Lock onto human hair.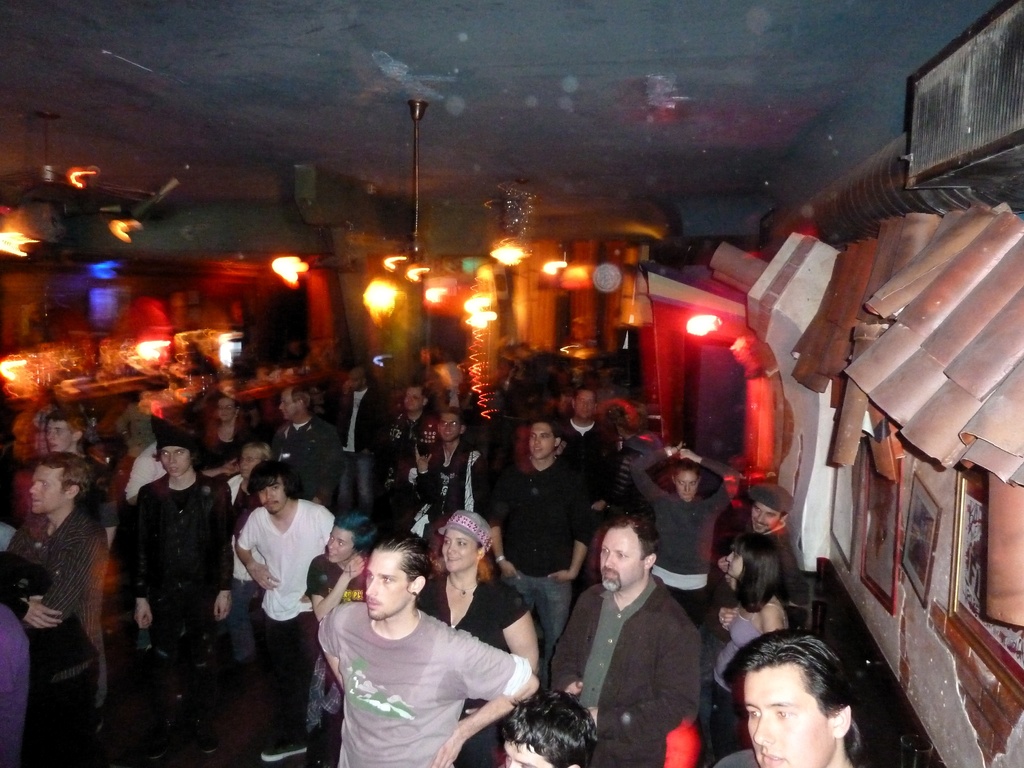
Locked: <bbox>599, 507, 659, 555</bbox>.
